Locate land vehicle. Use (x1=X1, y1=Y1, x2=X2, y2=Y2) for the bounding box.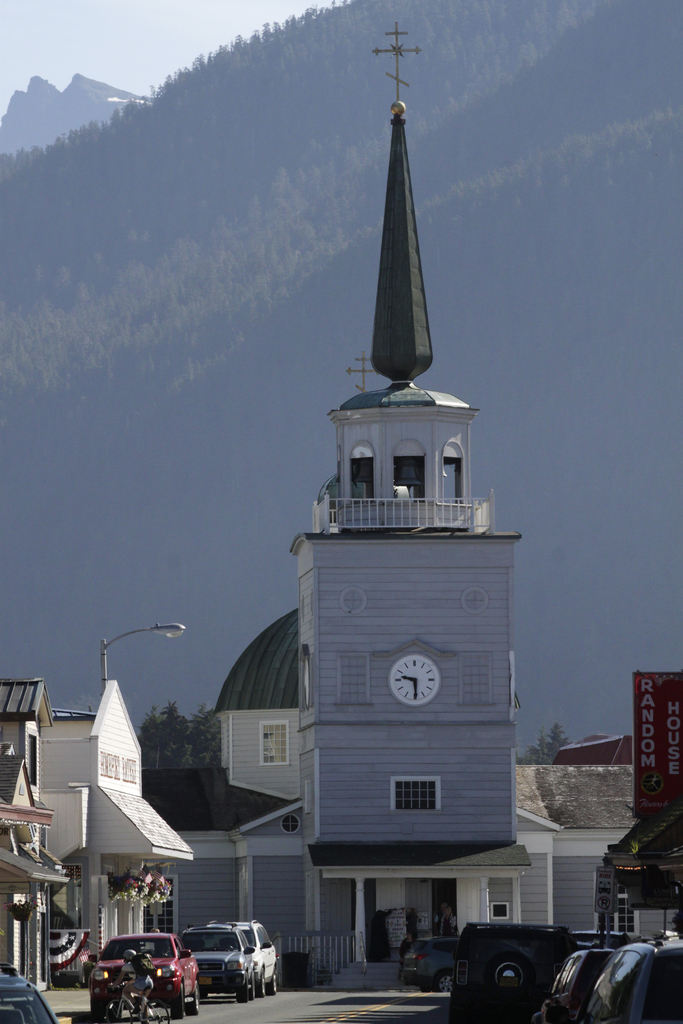
(x1=584, y1=933, x2=682, y2=1023).
